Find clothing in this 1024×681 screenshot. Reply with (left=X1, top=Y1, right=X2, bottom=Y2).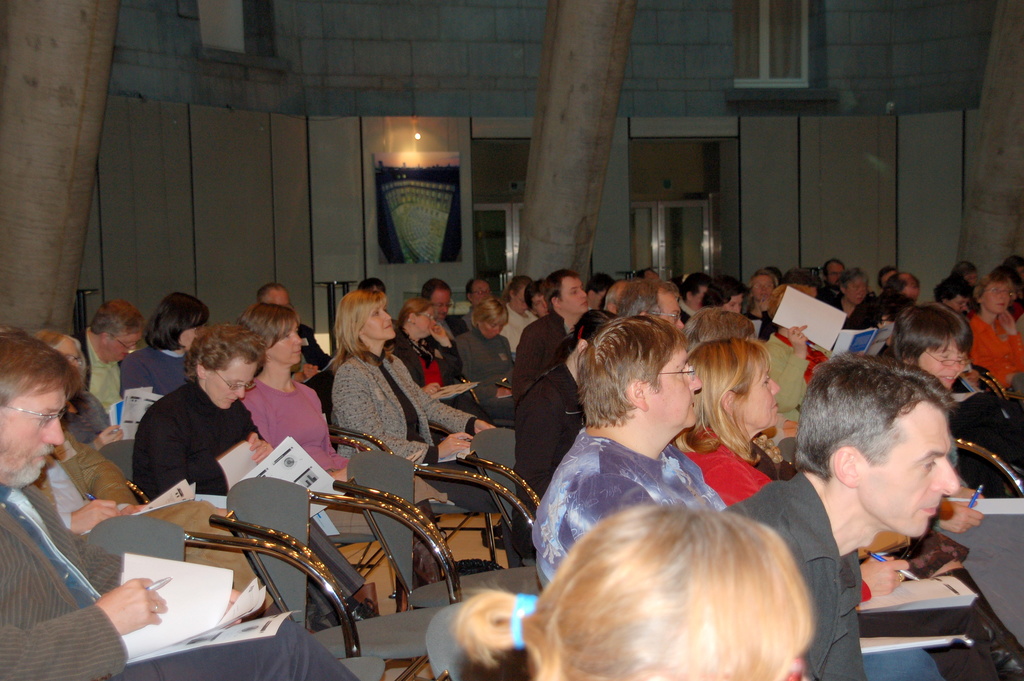
(left=963, top=320, right=1018, bottom=386).
